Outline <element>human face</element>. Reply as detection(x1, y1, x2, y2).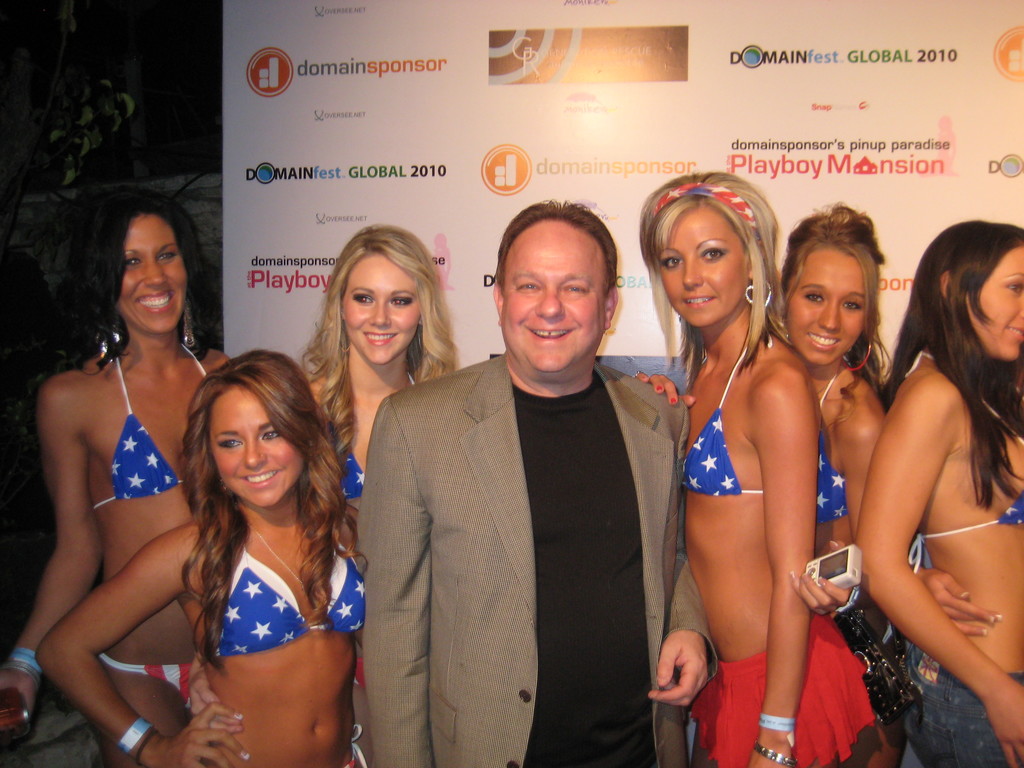
detection(660, 207, 745, 326).
